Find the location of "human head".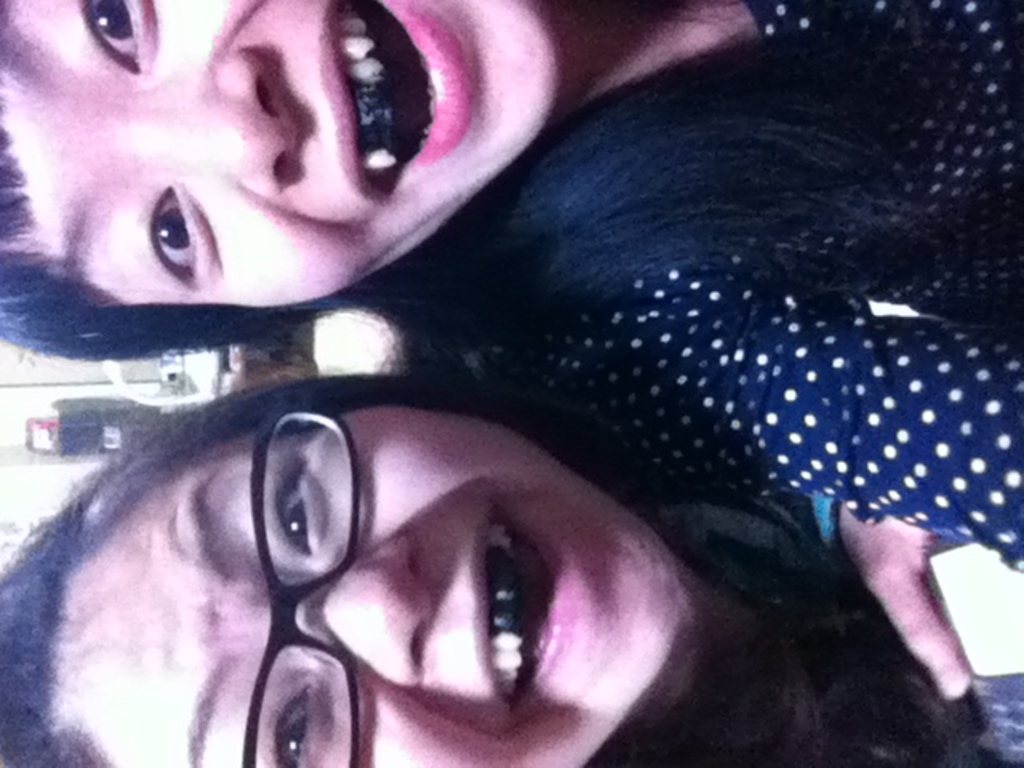
Location: (x1=0, y1=368, x2=691, y2=766).
